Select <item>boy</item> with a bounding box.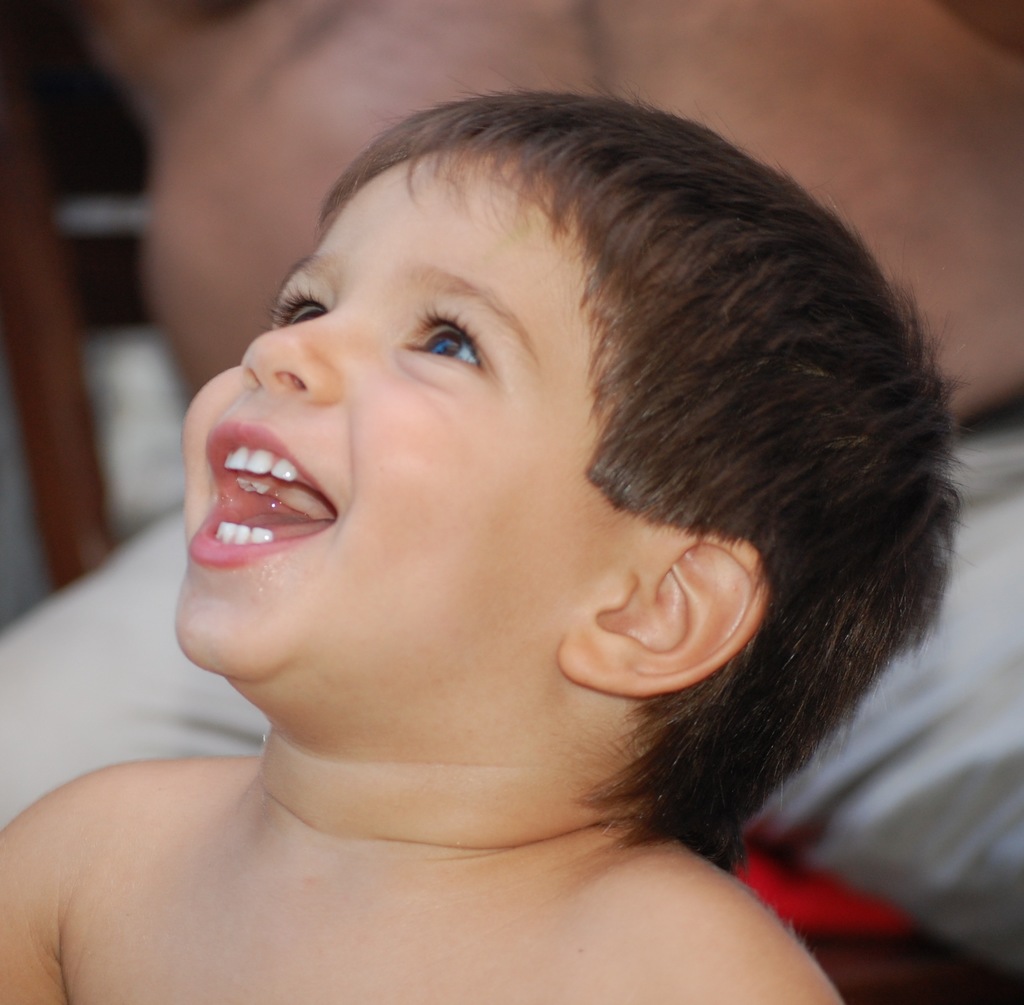
0 92 1009 1004.
